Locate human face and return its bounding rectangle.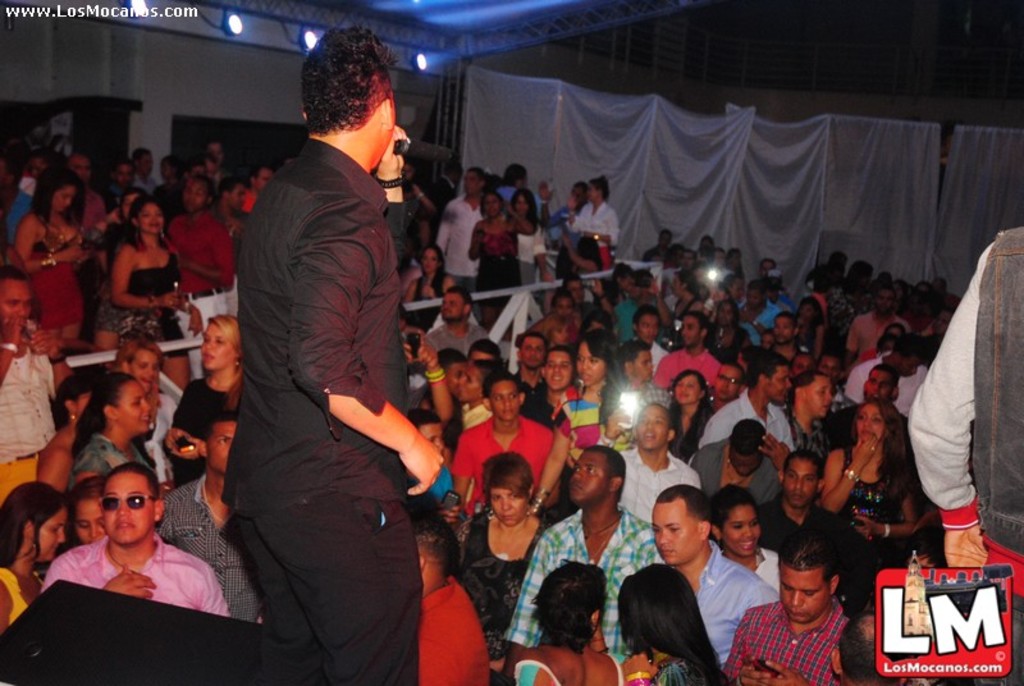
select_region(867, 371, 895, 402).
